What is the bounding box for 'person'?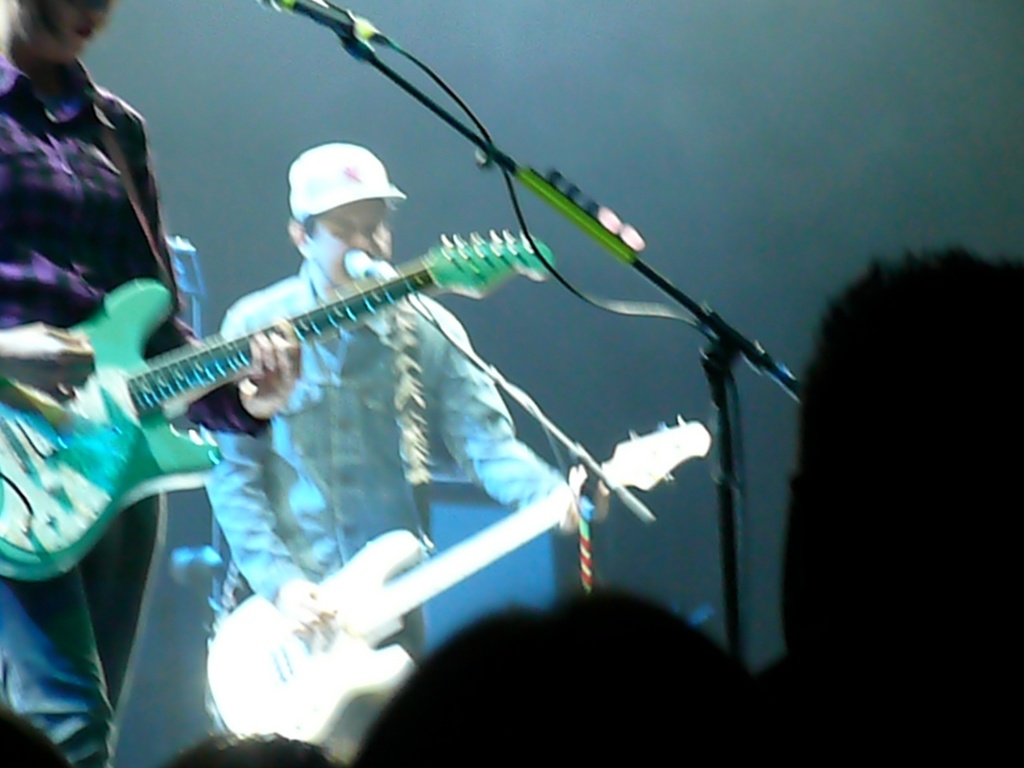
bbox=[202, 138, 614, 767].
